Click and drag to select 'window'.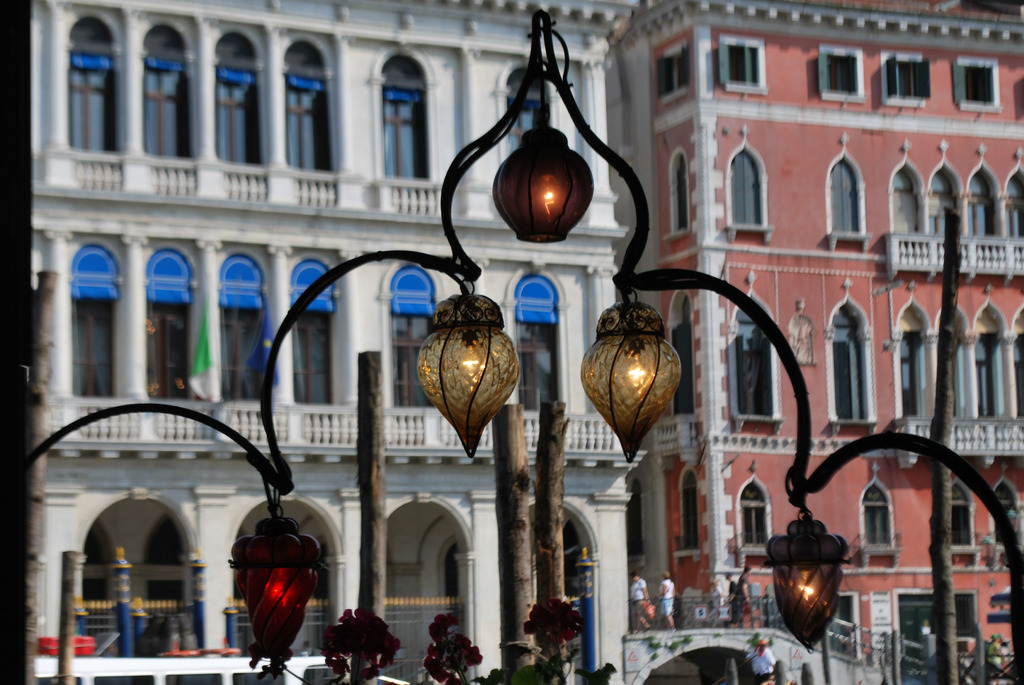
Selection: {"left": 735, "top": 482, "right": 773, "bottom": 543}.
